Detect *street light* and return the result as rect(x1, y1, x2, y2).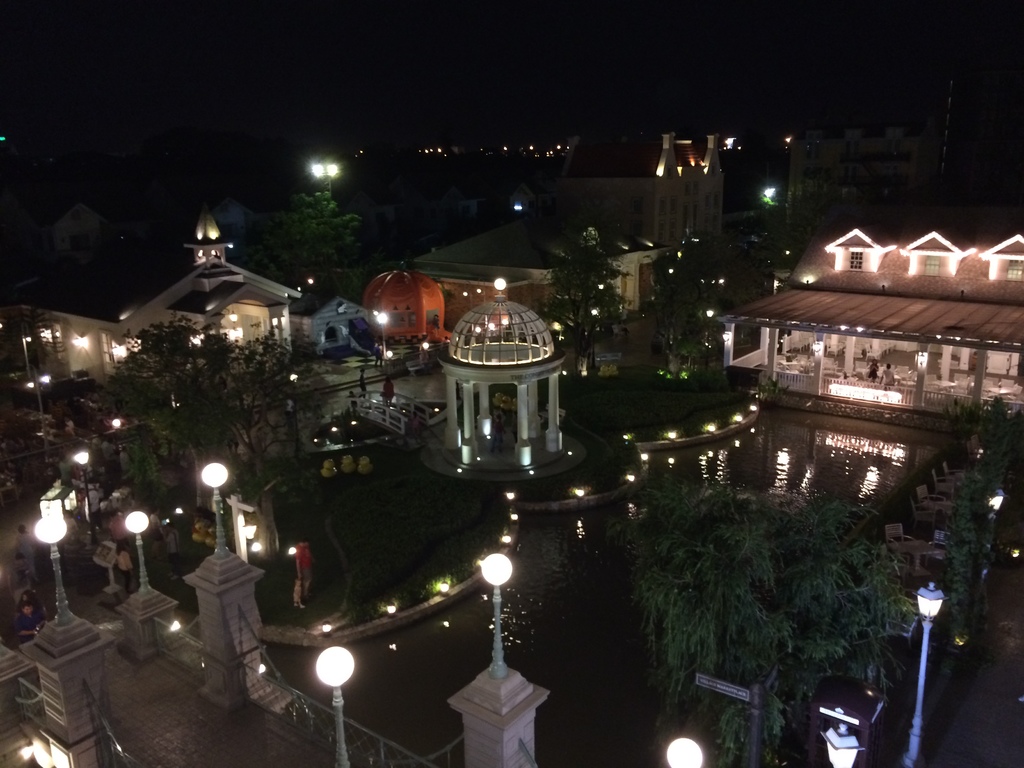
rect(204, 461, 227, 556).
